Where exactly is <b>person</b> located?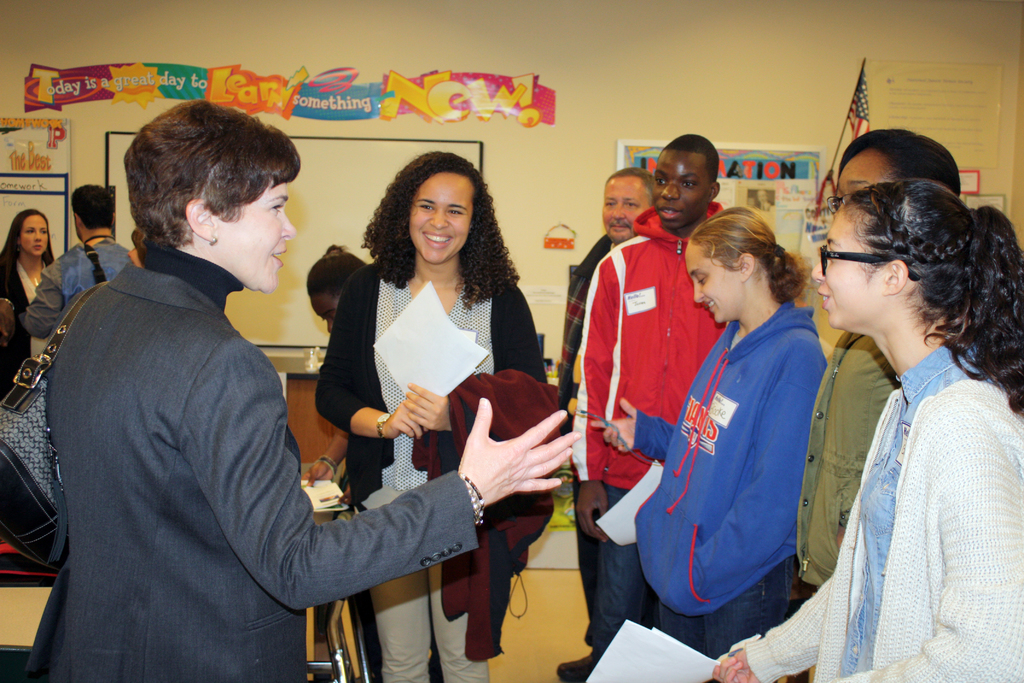
Its bounding box is [714, 179, 1023, 682].
